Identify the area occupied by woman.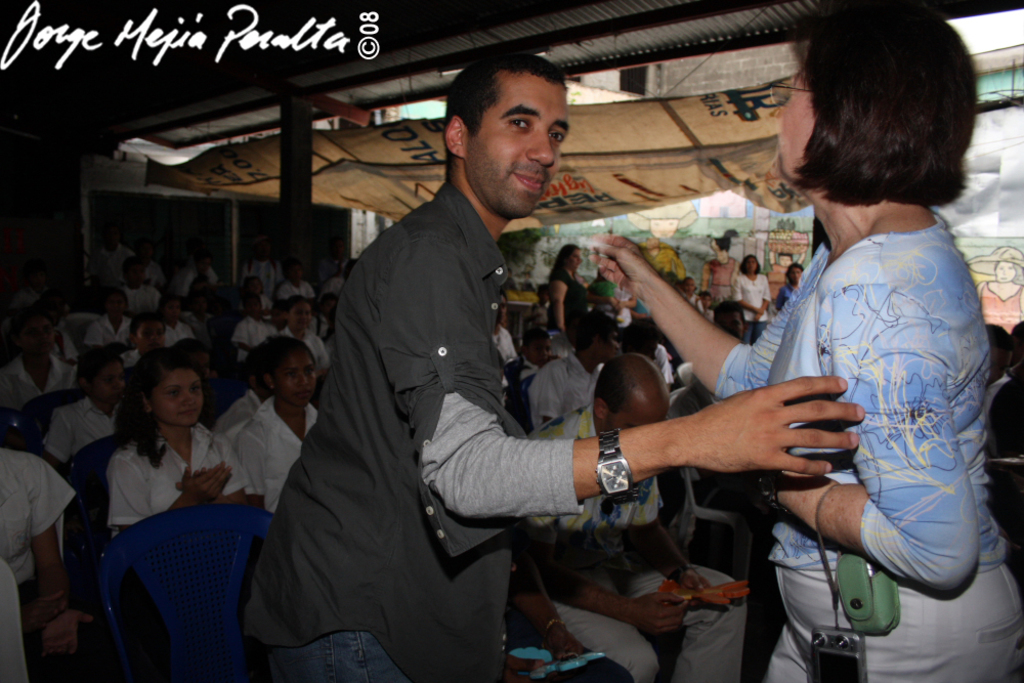
Area: {"x1": 90, "y1": 287, "x2": 139, "y2": 372}.
